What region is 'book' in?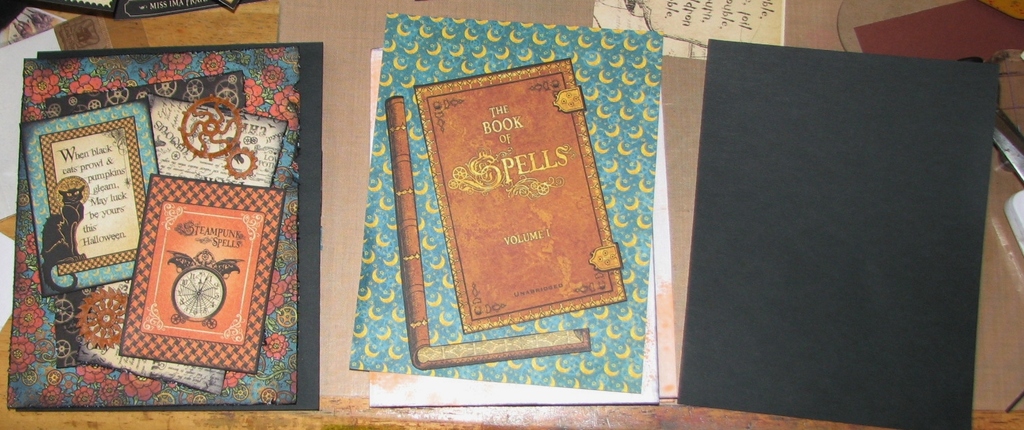
Rect(414, 62, 624, 334).
